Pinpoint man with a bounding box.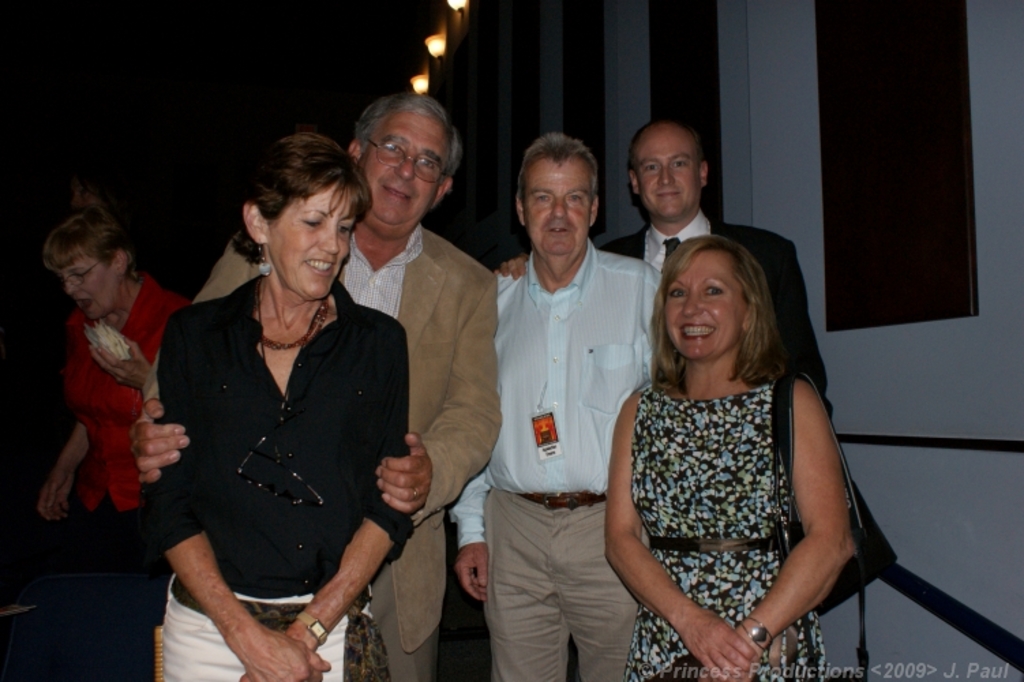
466, 119, 660, 681.
